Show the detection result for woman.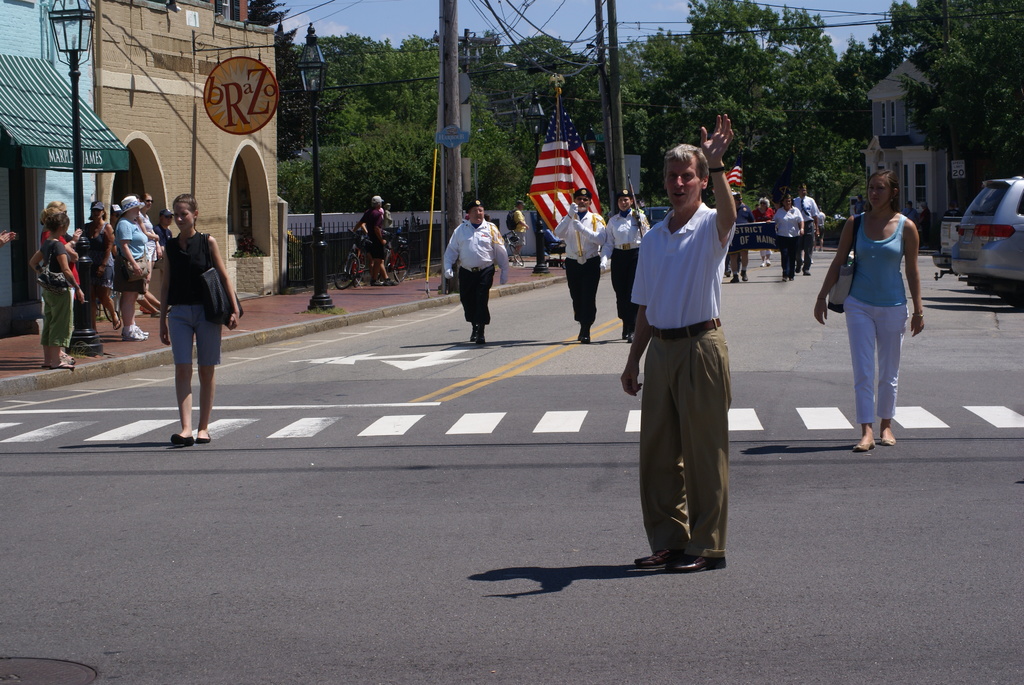
[767,191,803,286].
